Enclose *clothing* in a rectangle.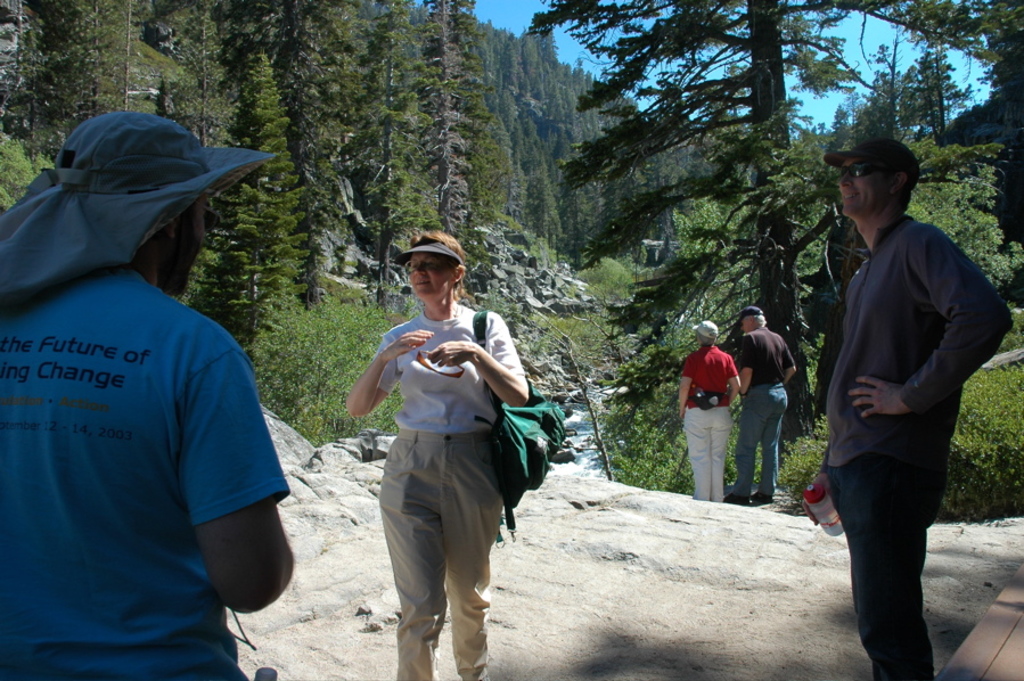
(827, 211, 1015, 680).
